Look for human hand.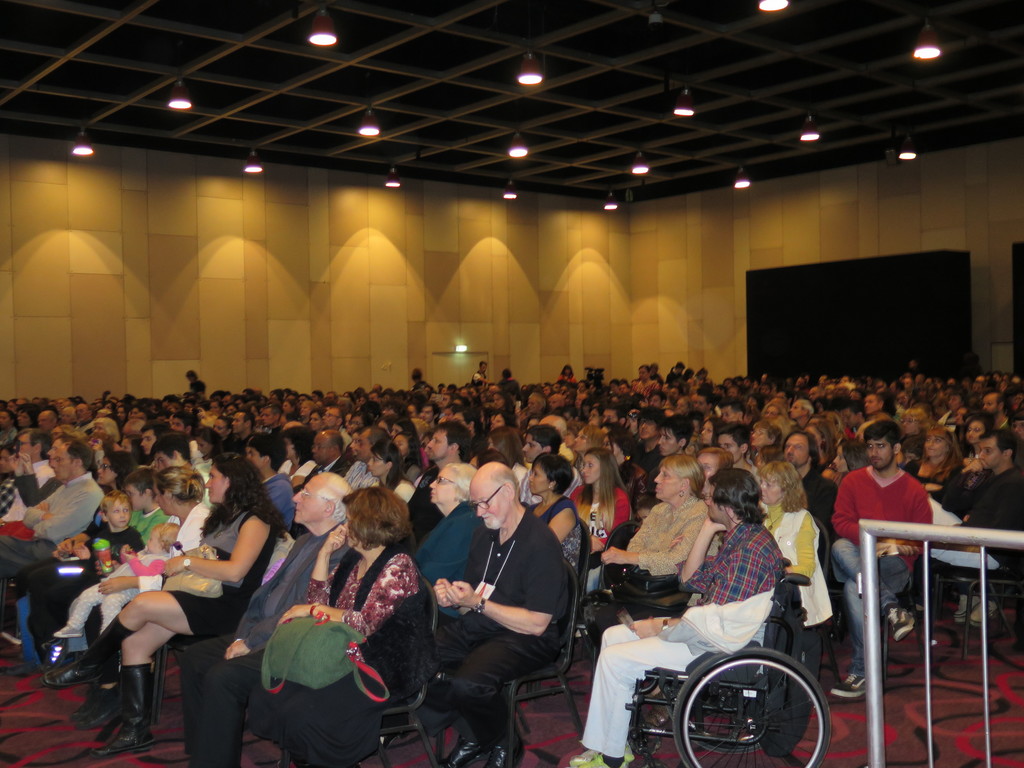
Found: box(73, 543, 92, 561).
